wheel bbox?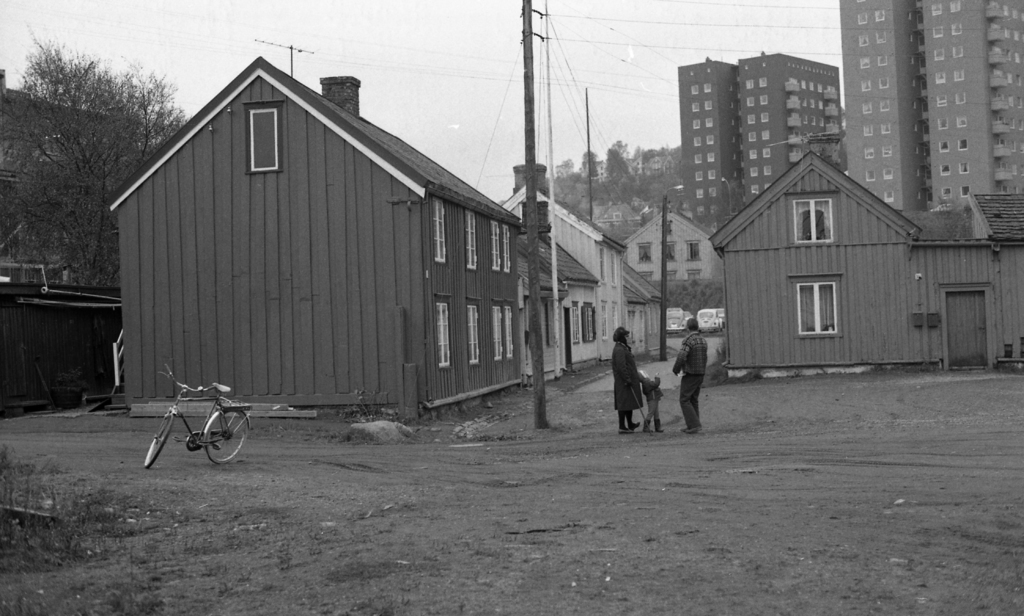
[145,409,175,473]
